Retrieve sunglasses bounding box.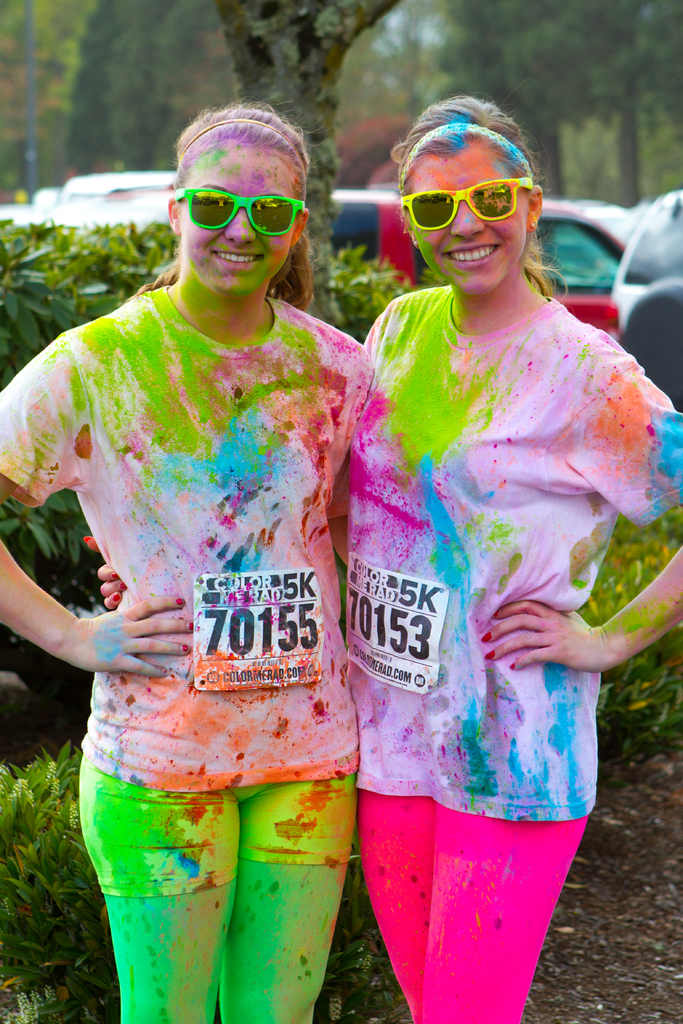
Bounding box: x1=176, y1=186, x2=306, y2=239.
